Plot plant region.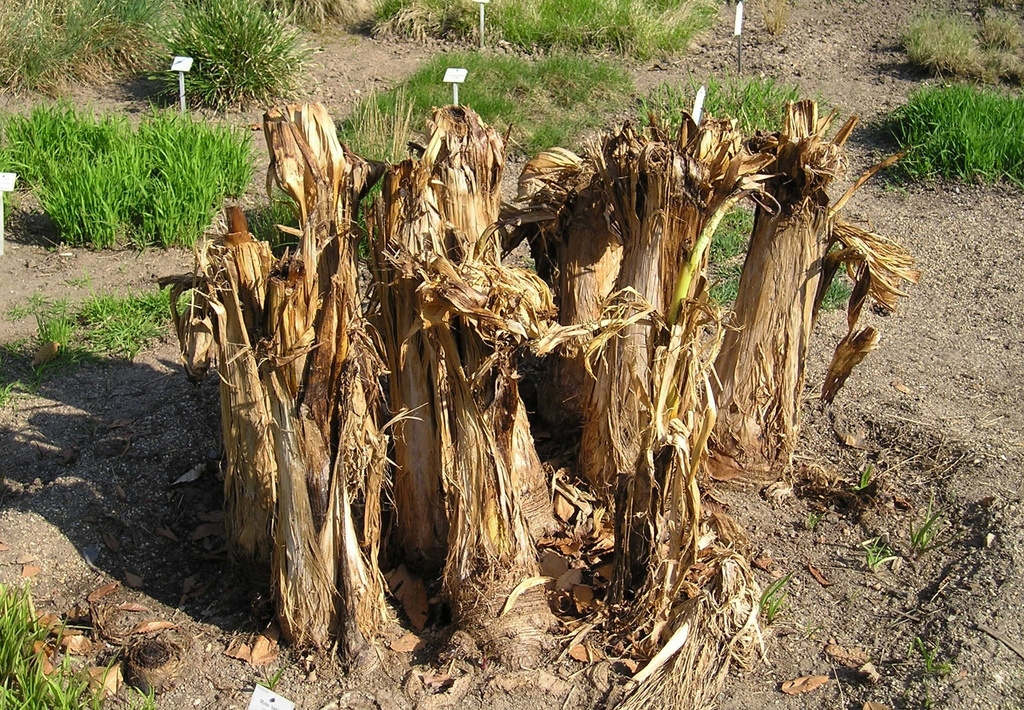
Plotted at [left=864, top=532, right=902, bottom=572].
